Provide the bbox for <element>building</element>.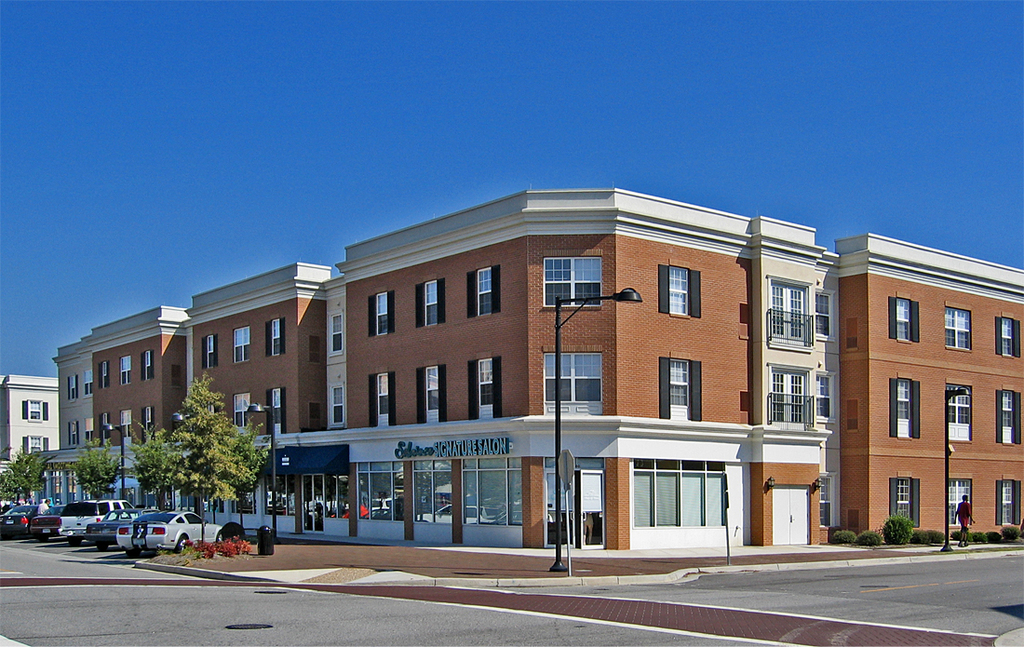
box=[51, 187, 1023, 554].
